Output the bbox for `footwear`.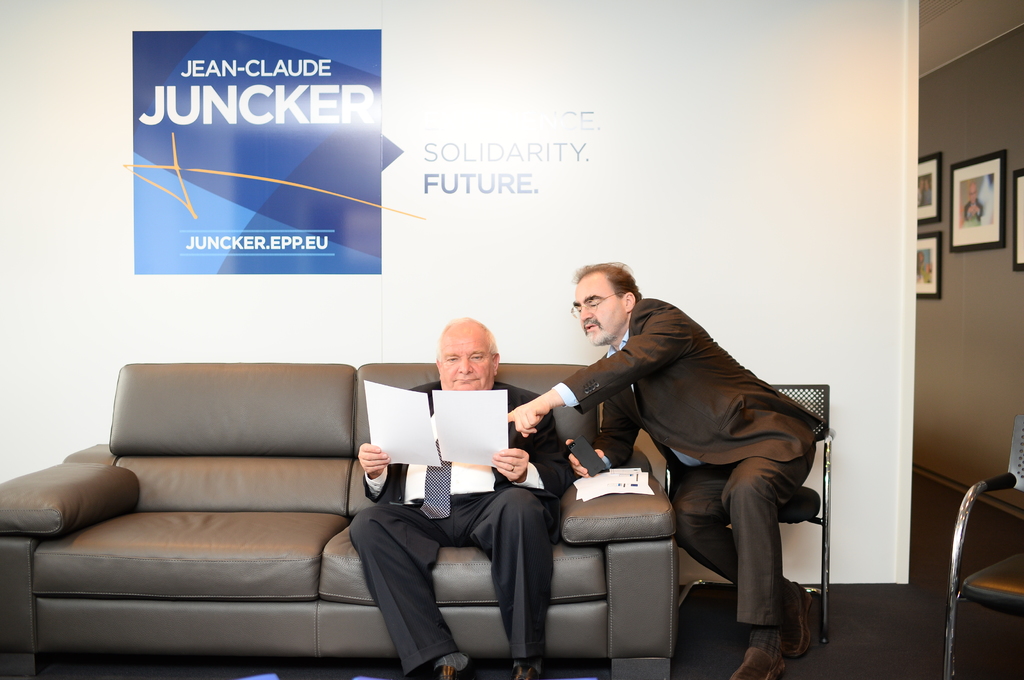
rect(516, 668, 538, 679).
